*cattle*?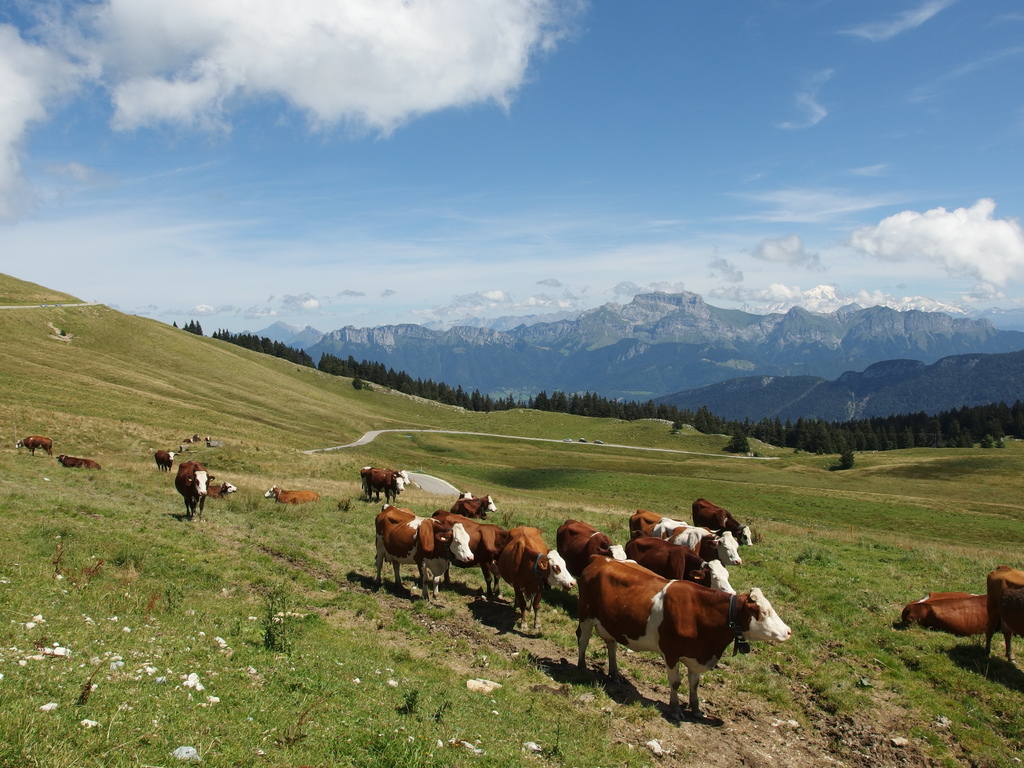
{"left": 207, "top": 480, "right": 237, "bottom": 500}
